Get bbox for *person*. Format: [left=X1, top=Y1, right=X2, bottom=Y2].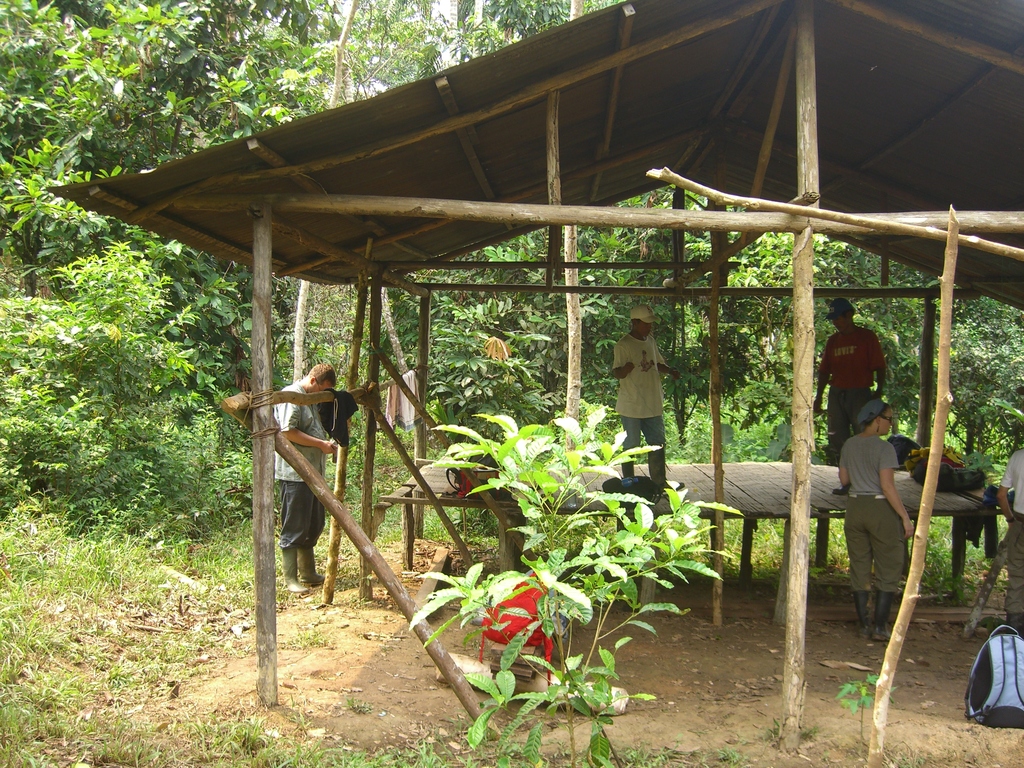
[left=271, top=365, right=338, bottom=601].
